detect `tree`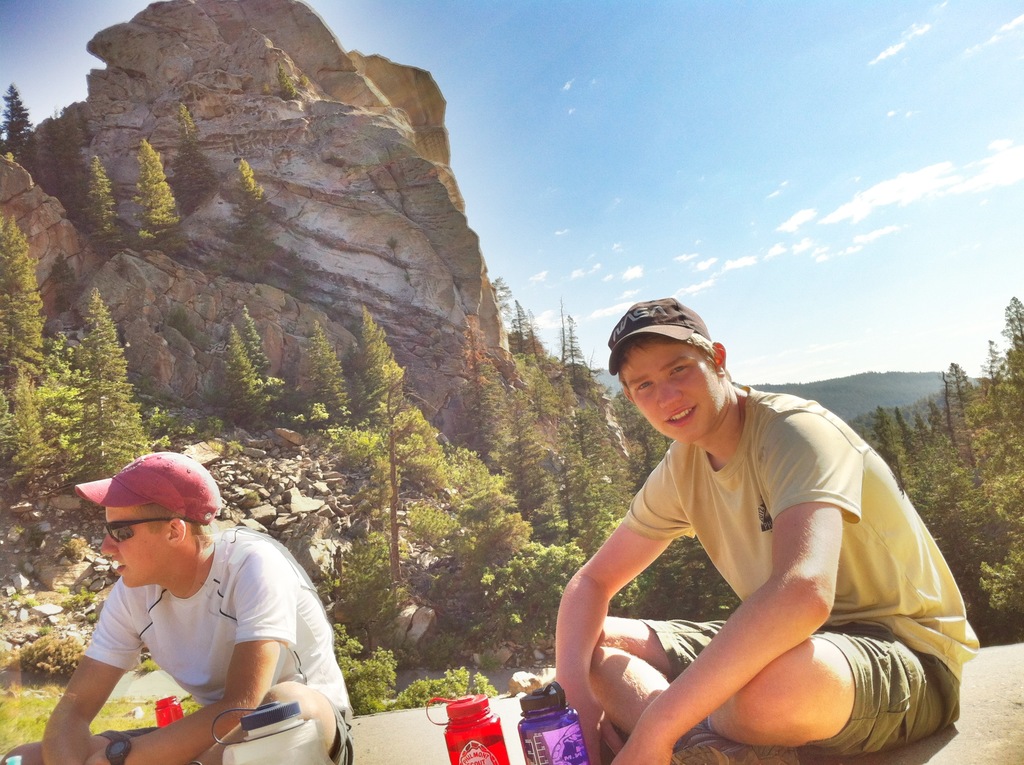
crop(74, 145, 126, 256)
